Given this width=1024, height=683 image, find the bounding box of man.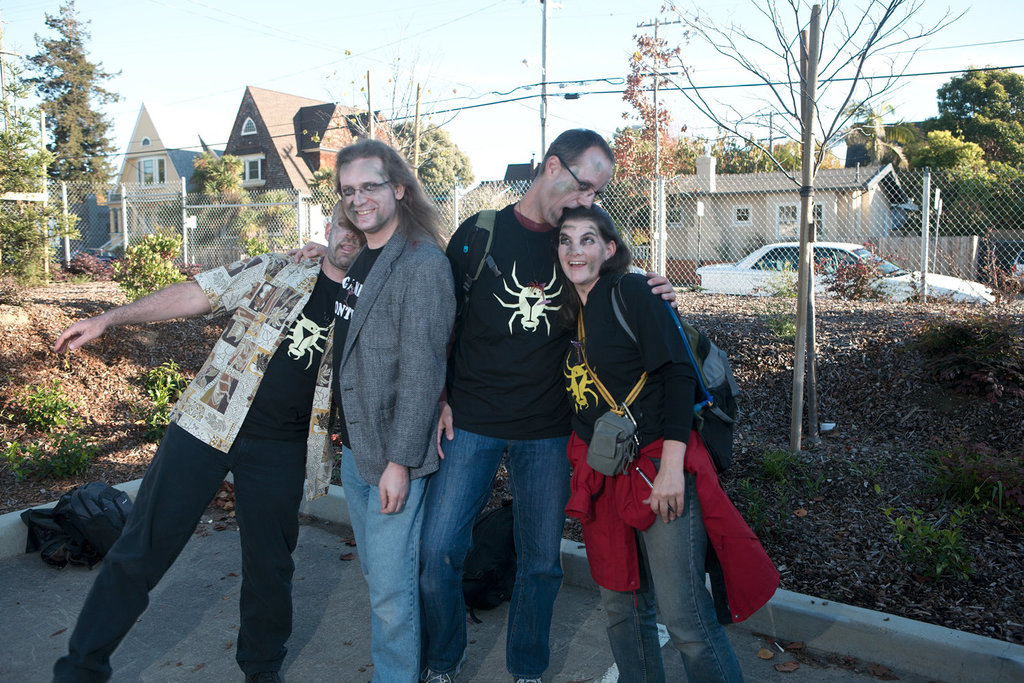
bbox(422, 129, 677, 682).
